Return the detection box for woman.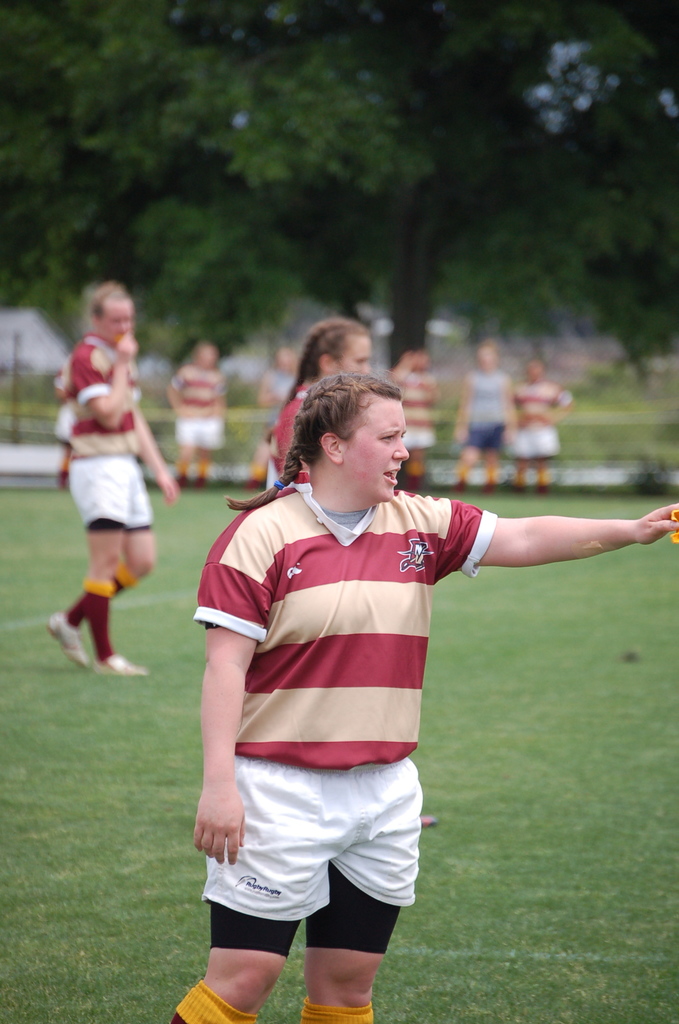
164,333,230,483.
